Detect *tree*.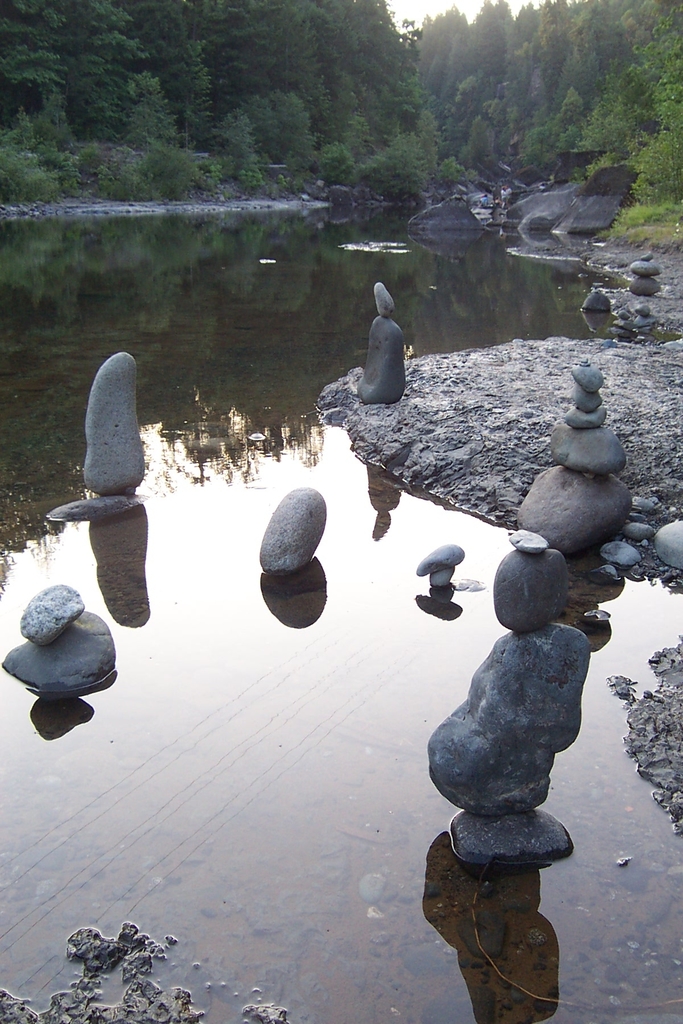
Detected at <bbox>0, 0, 431, 161</bbox>.
